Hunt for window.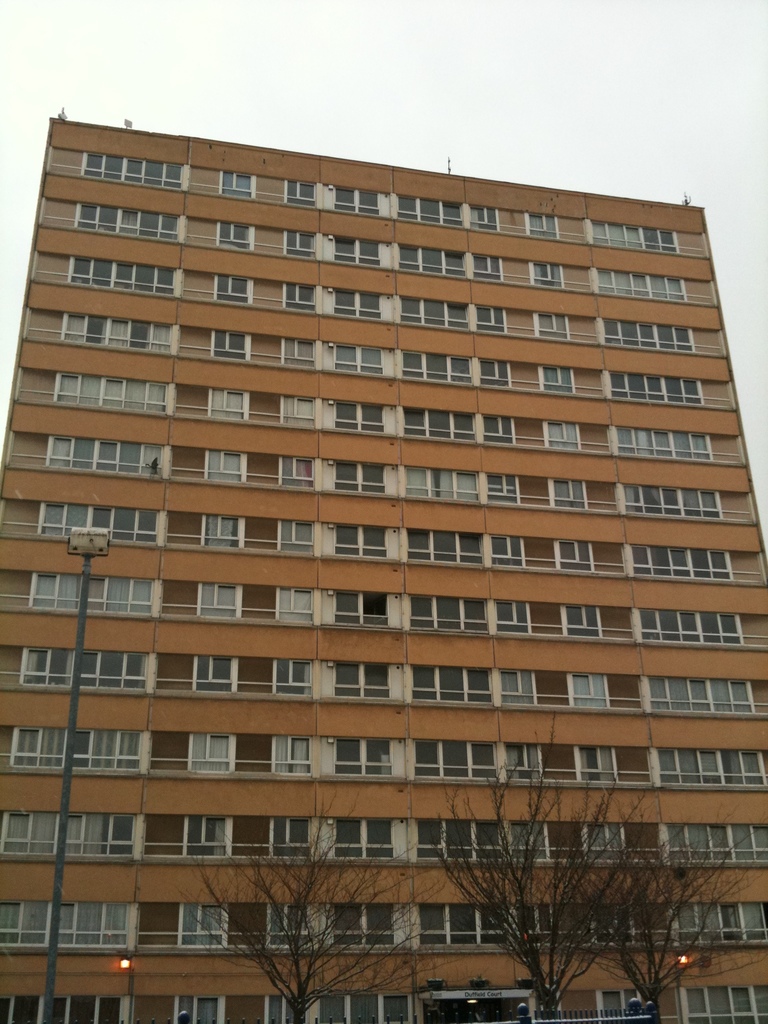
Hunted down at bbox=[578, 824, 620, 858].
